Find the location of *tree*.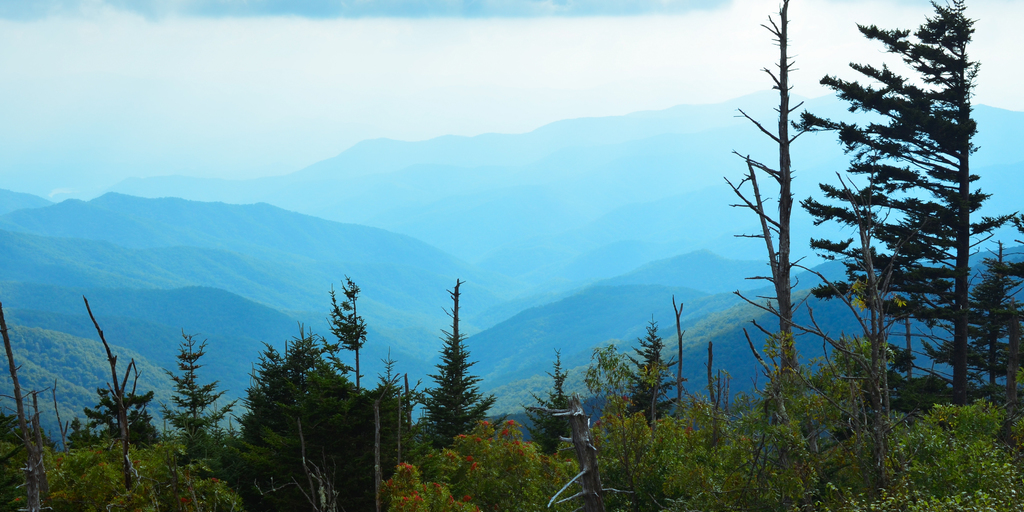
Location: [x1=666, y1=285, x2=695, y2=425].
